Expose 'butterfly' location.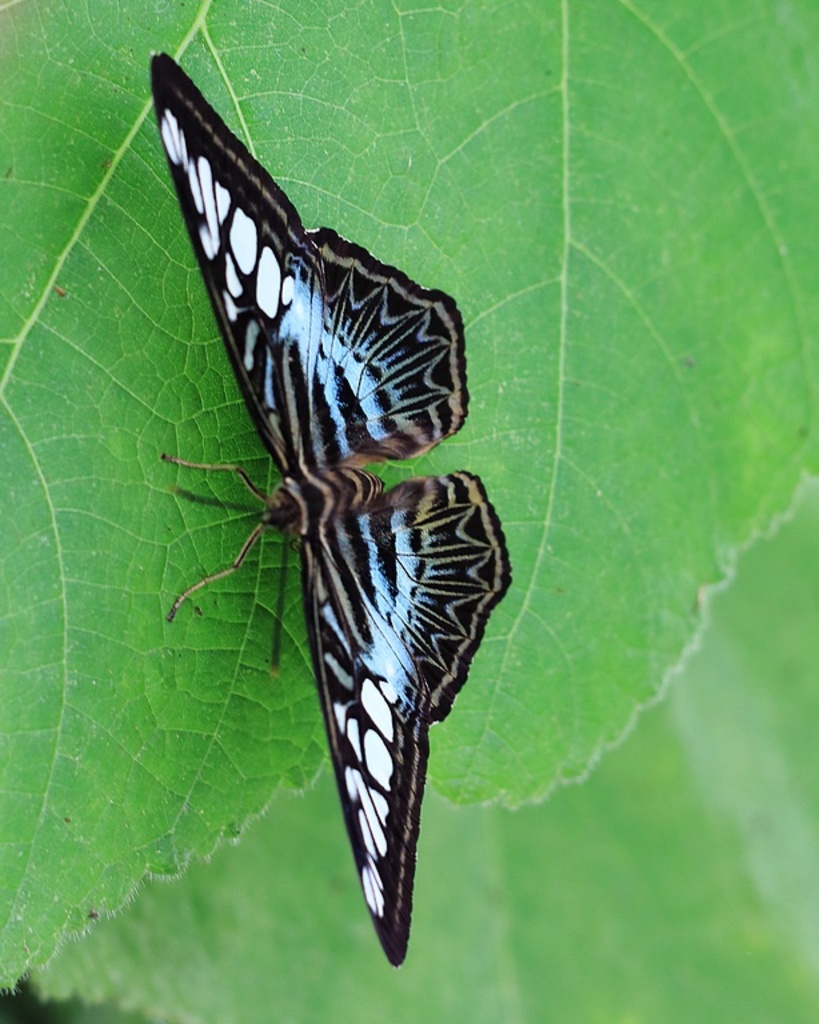
Exposed at (99, 85, 522, 1023).
